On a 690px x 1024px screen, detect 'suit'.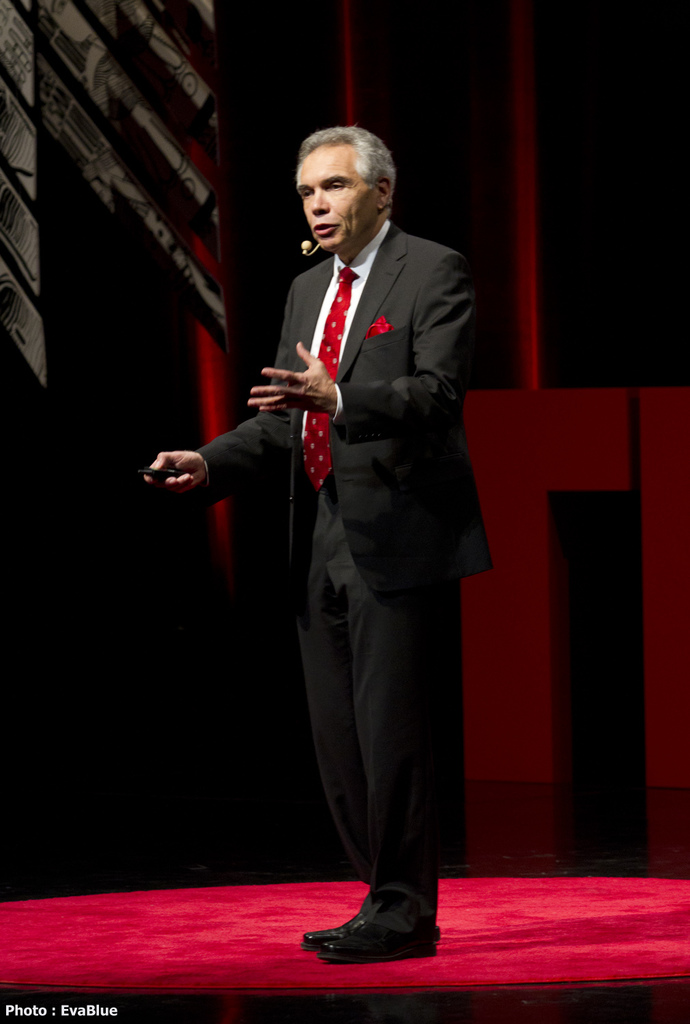
pyautogui.locateOnScreen(193, 169, 476, 950).
